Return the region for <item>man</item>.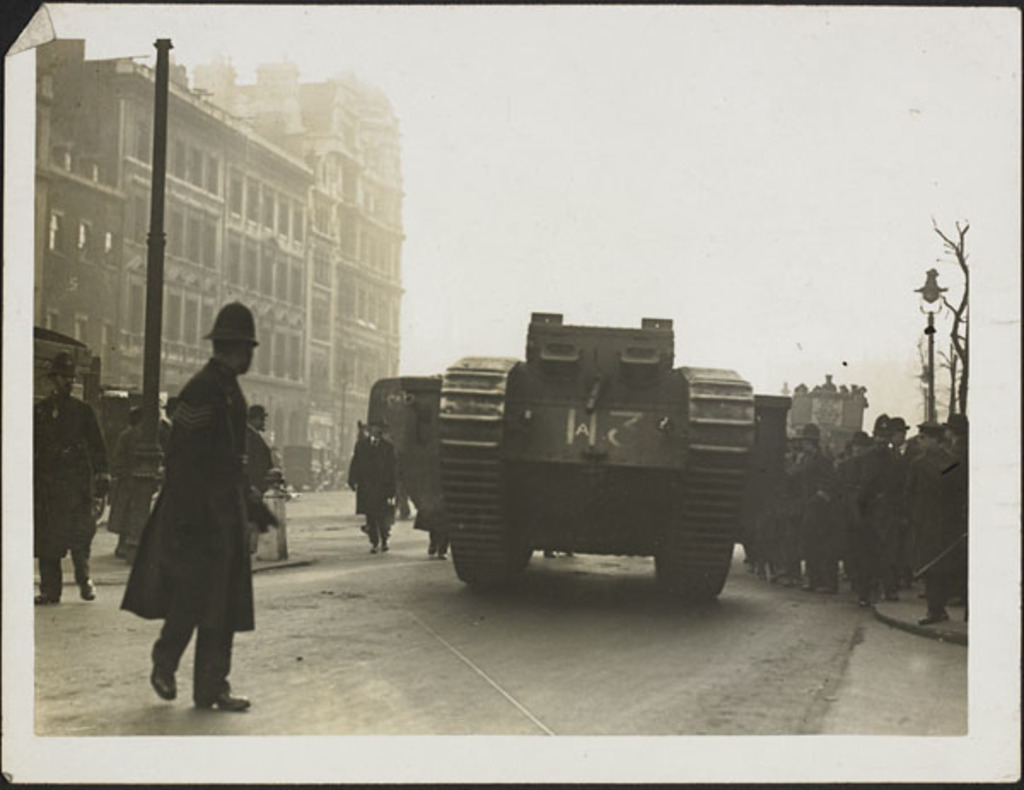
box=[242, 404, 280, 549].
